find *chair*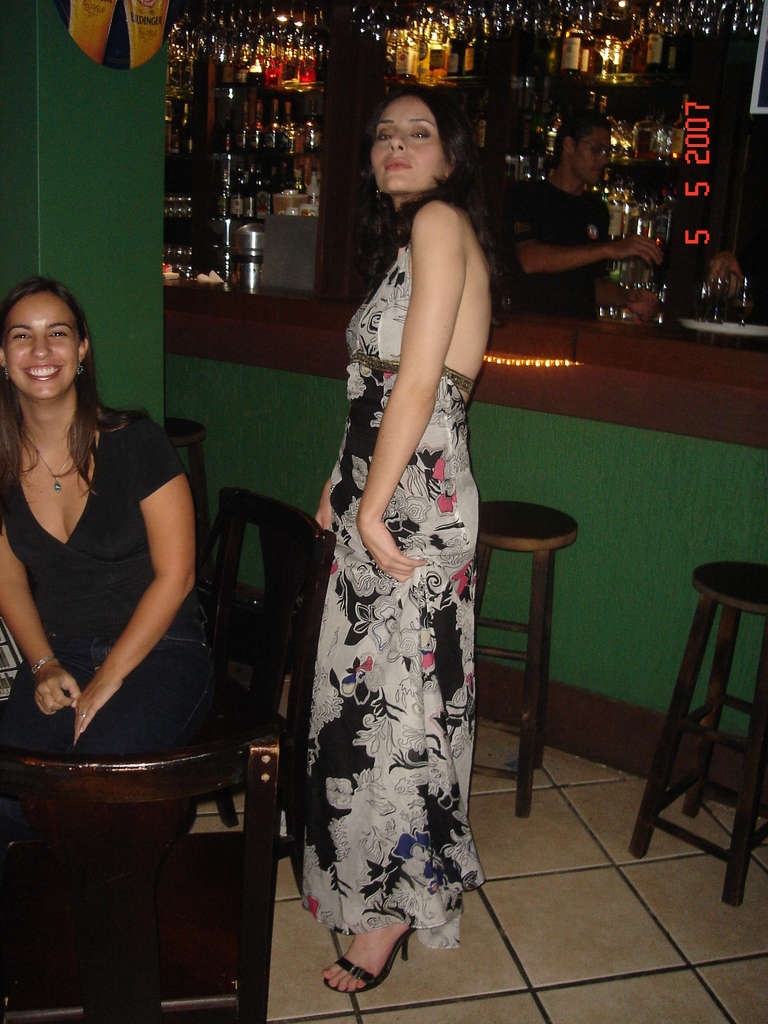
<bbox>0, 717, 284, 1023</bbox>
